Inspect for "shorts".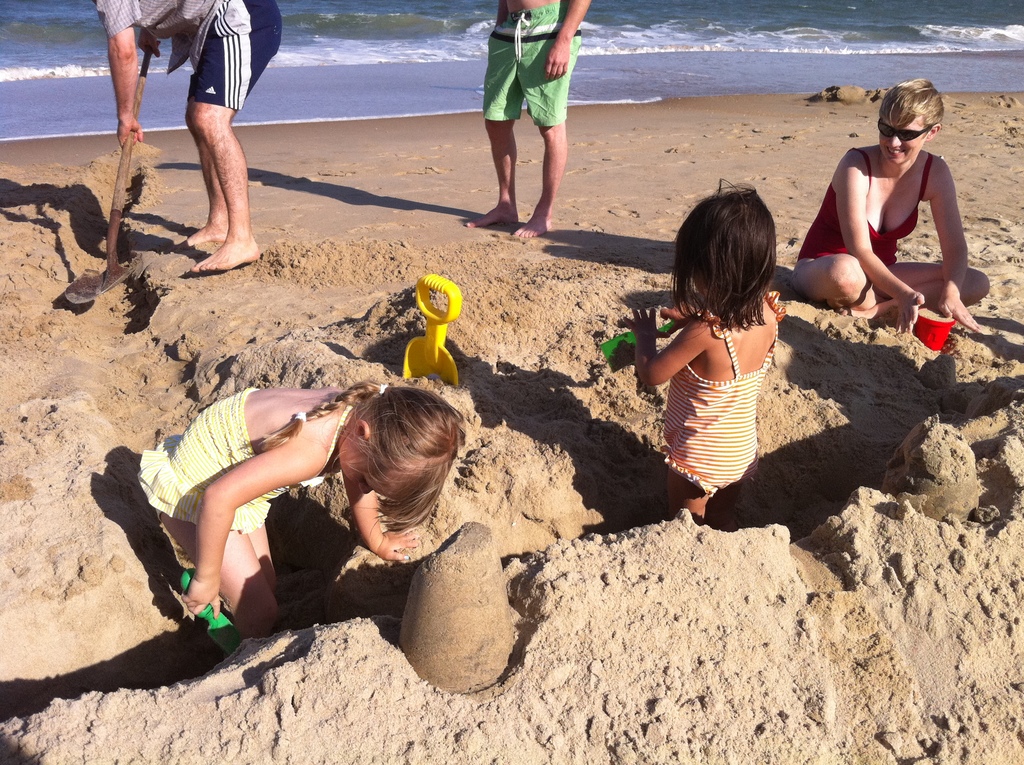
Inspection: bbox=(479, 6, 580, 121).
